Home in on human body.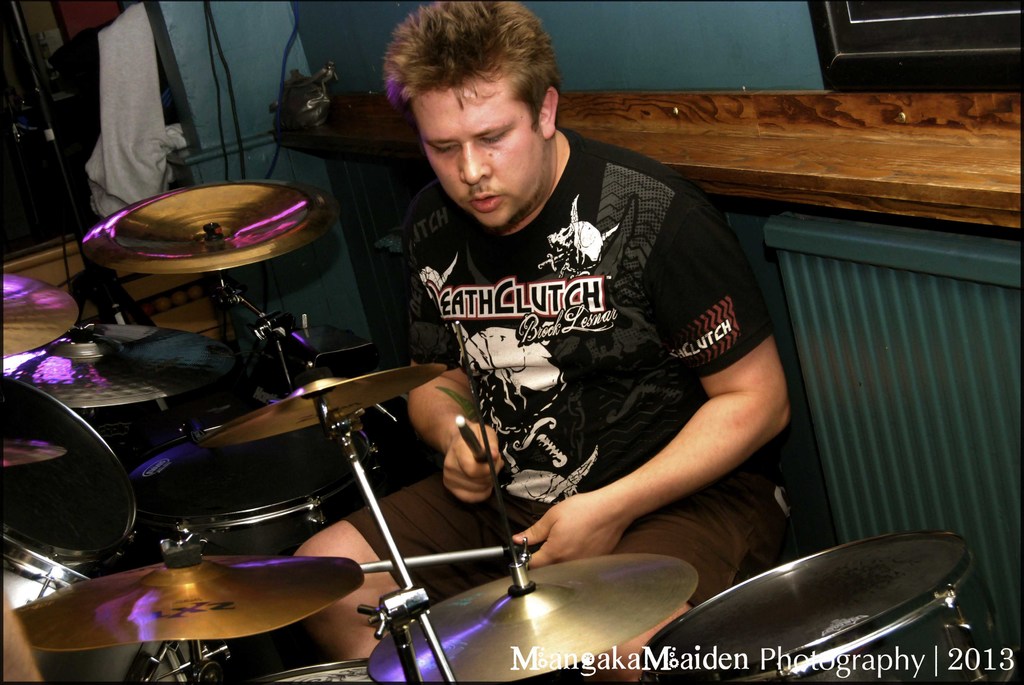
Homed in at 288,0,788,679.
